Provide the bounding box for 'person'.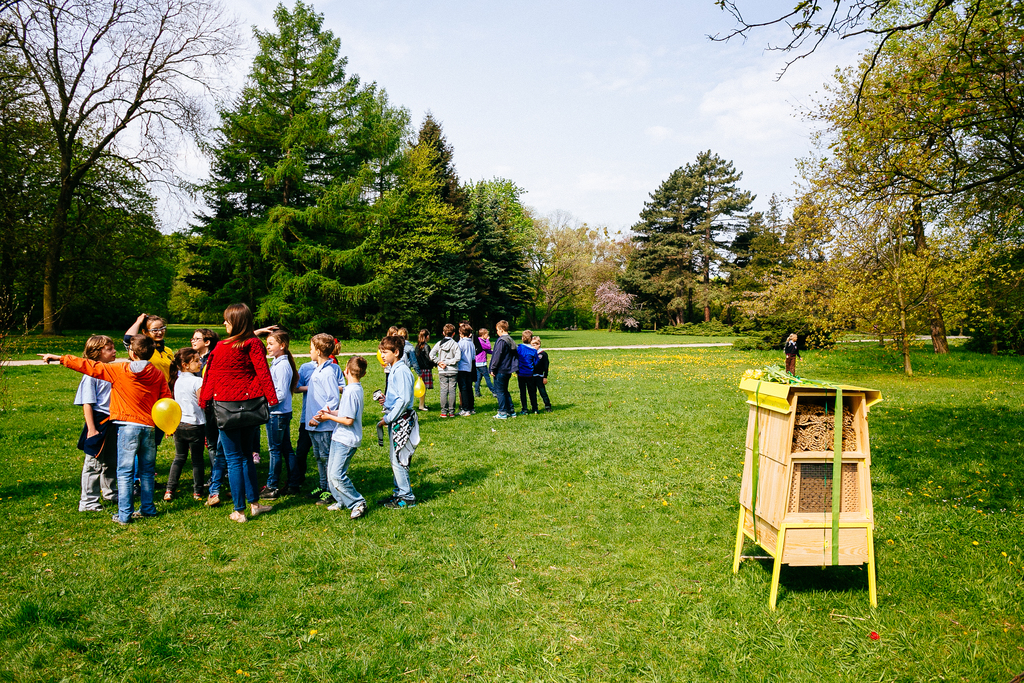
detection(165, 345, 210, 512).
